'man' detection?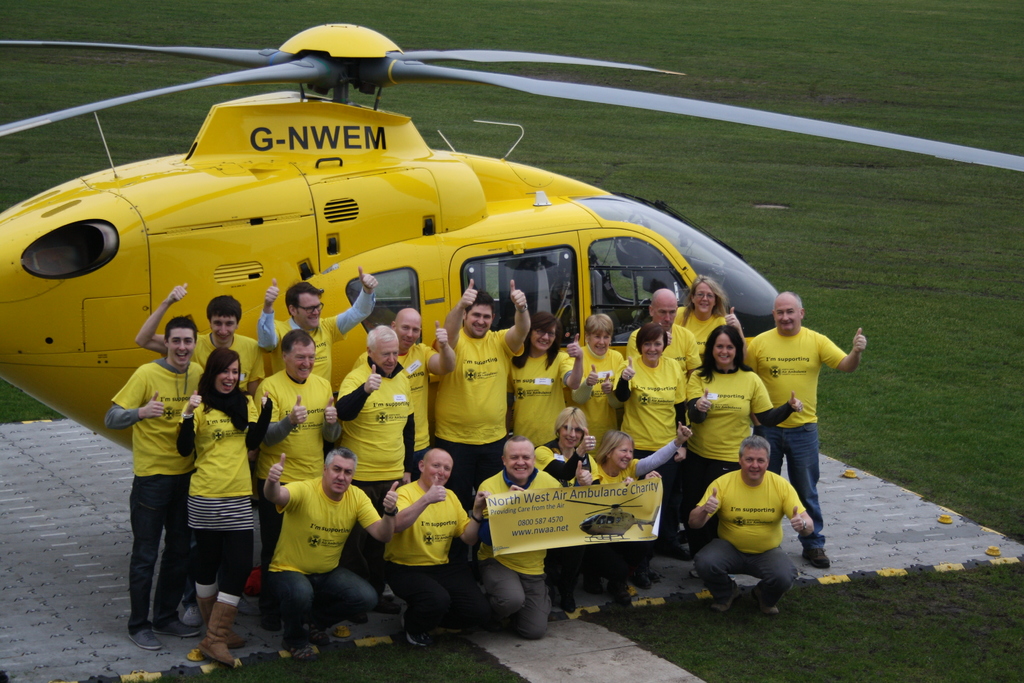
749 290 866 570
